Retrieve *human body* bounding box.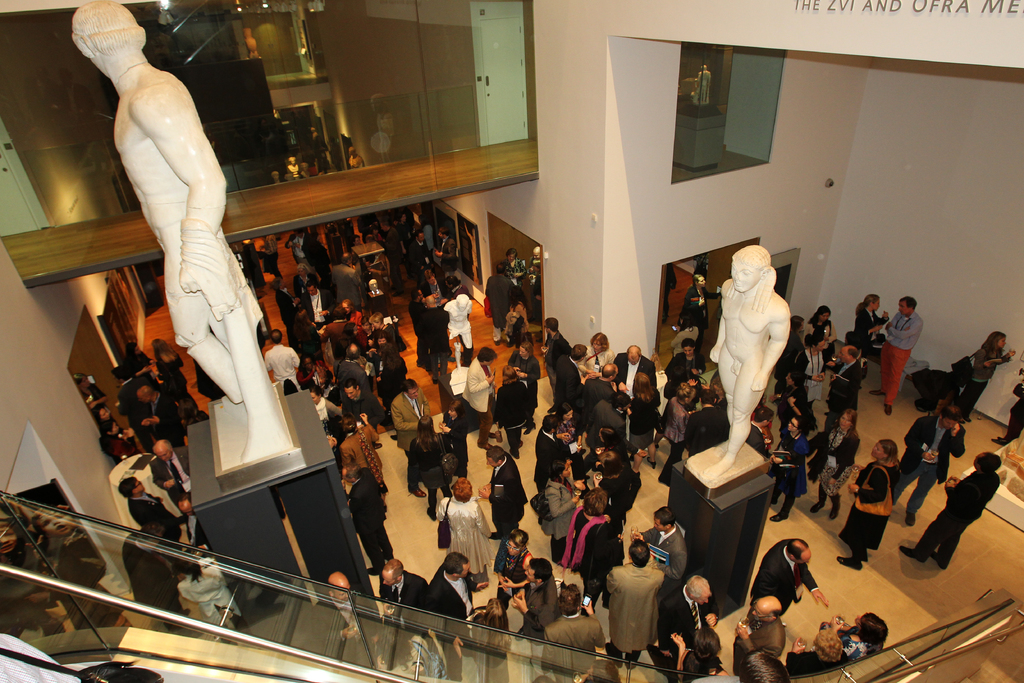
Bounding box: region(539, 402, 574, 504).
